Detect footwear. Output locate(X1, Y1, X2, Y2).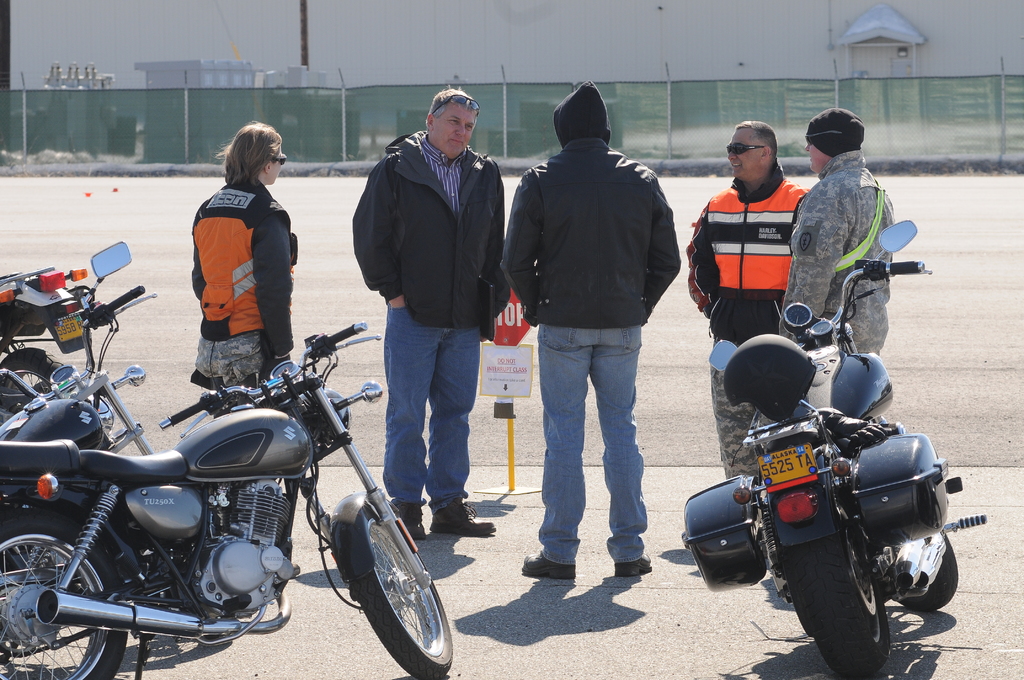
locate(616, 560, 664, 581).
